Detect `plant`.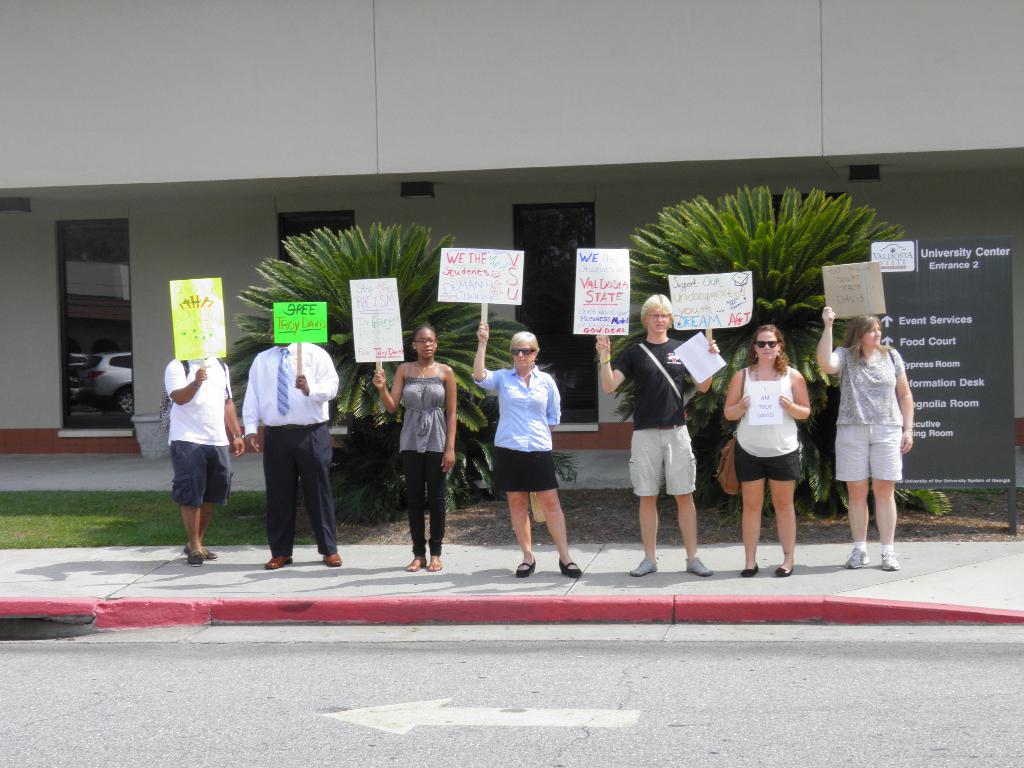
Detected at (594,184,956,516).
